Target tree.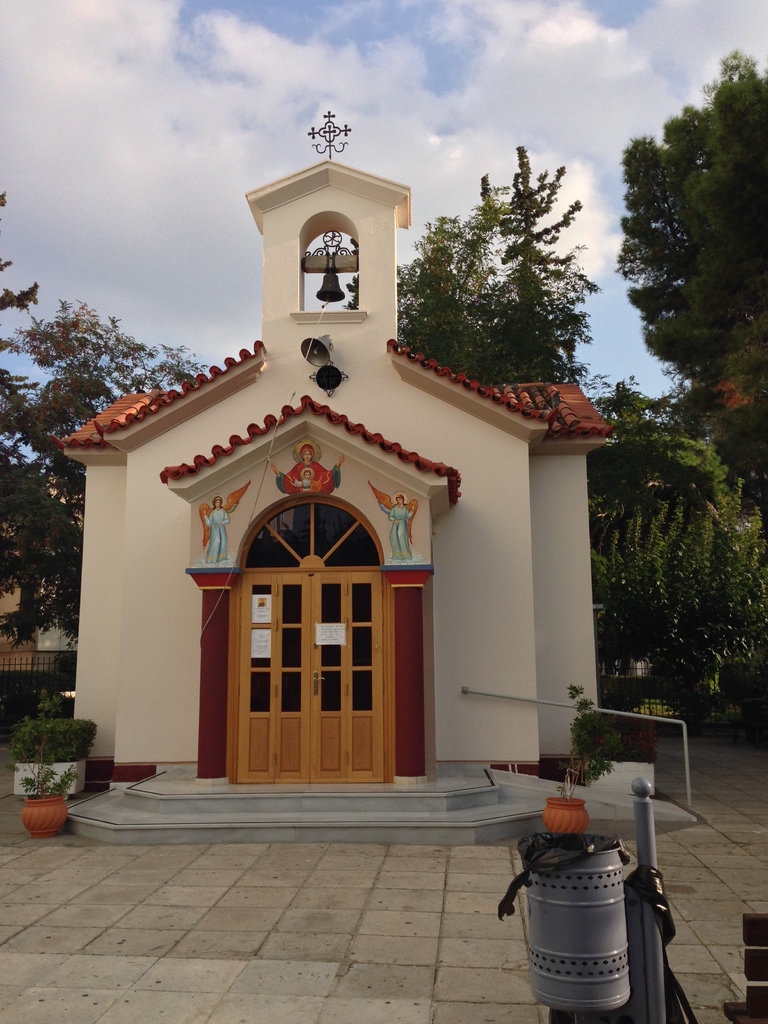
Target region: region(581, 366, 767, 733).
